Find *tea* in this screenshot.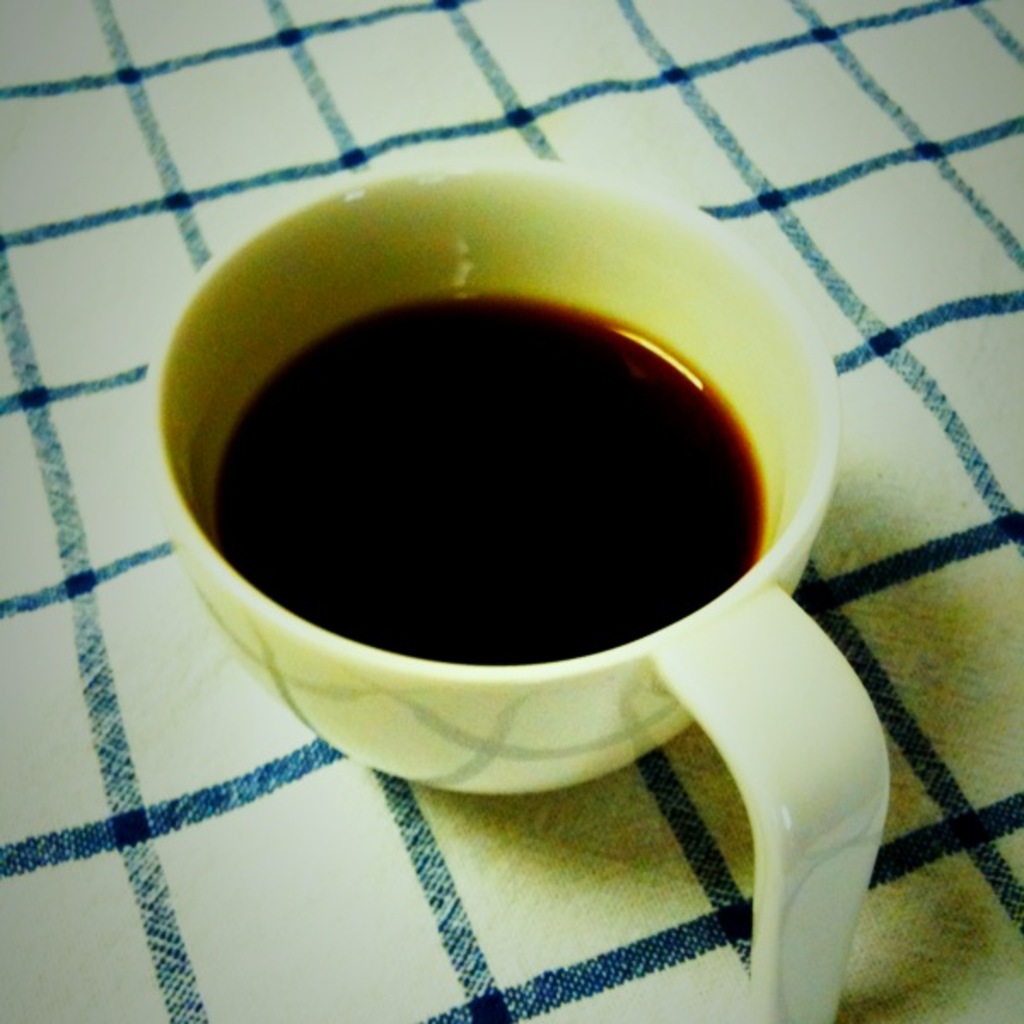
The bounding box for *tea* is [220,287,768,664].
